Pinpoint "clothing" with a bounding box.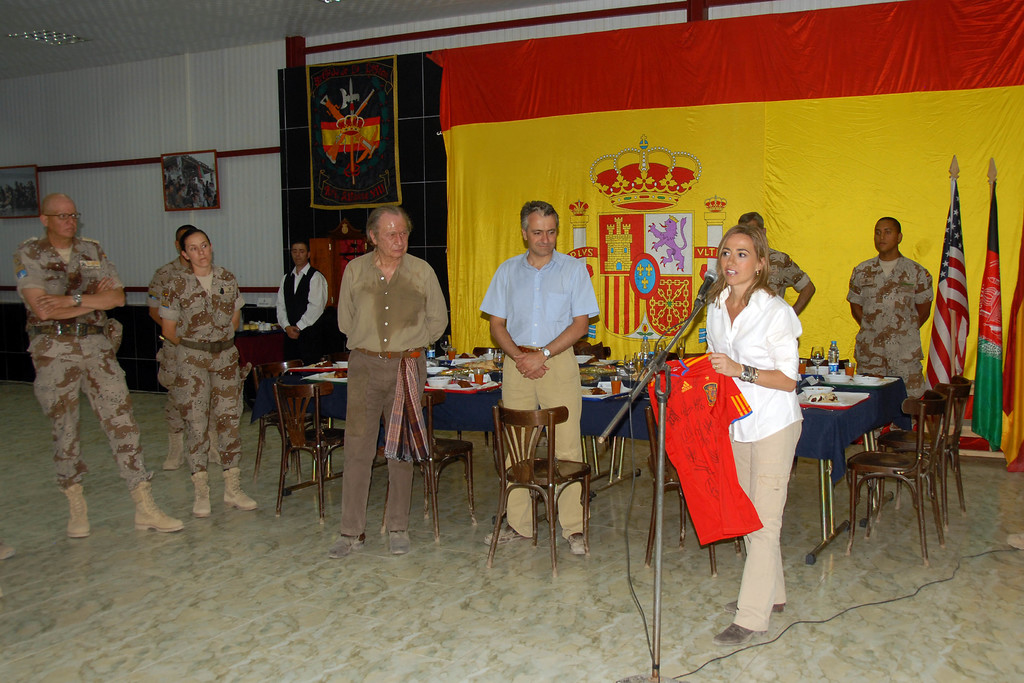
[left=757, top=250, right=815, bottom=302].
